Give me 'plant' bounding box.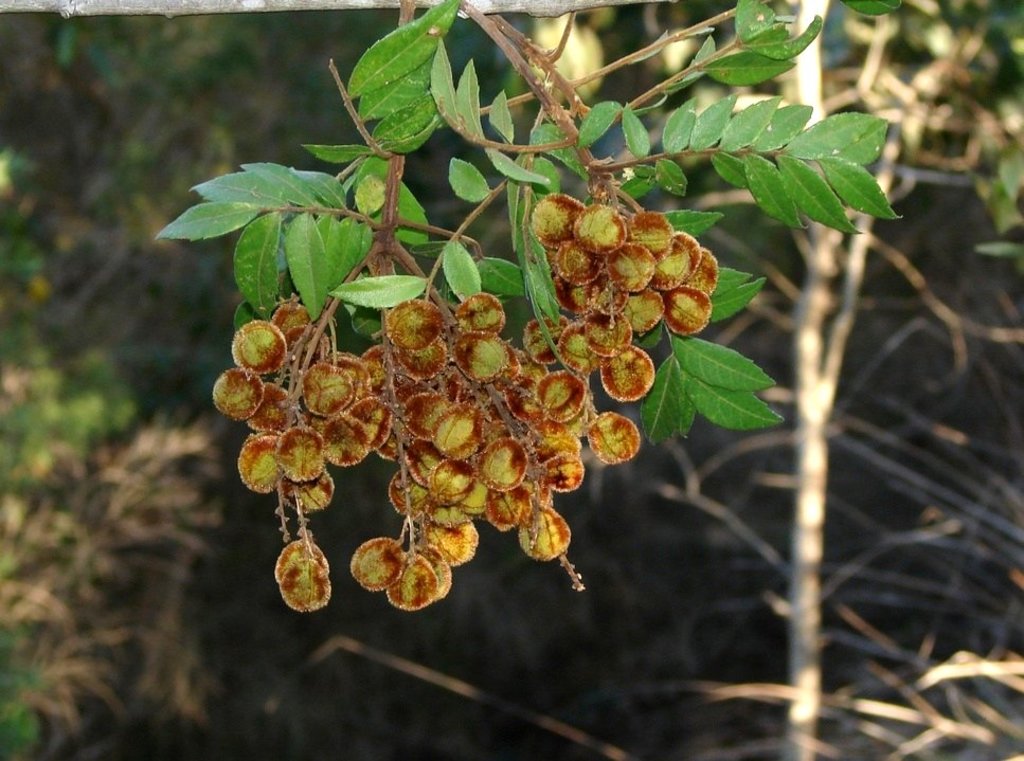
x1=0, y1=614, x2=53, y2=760.
